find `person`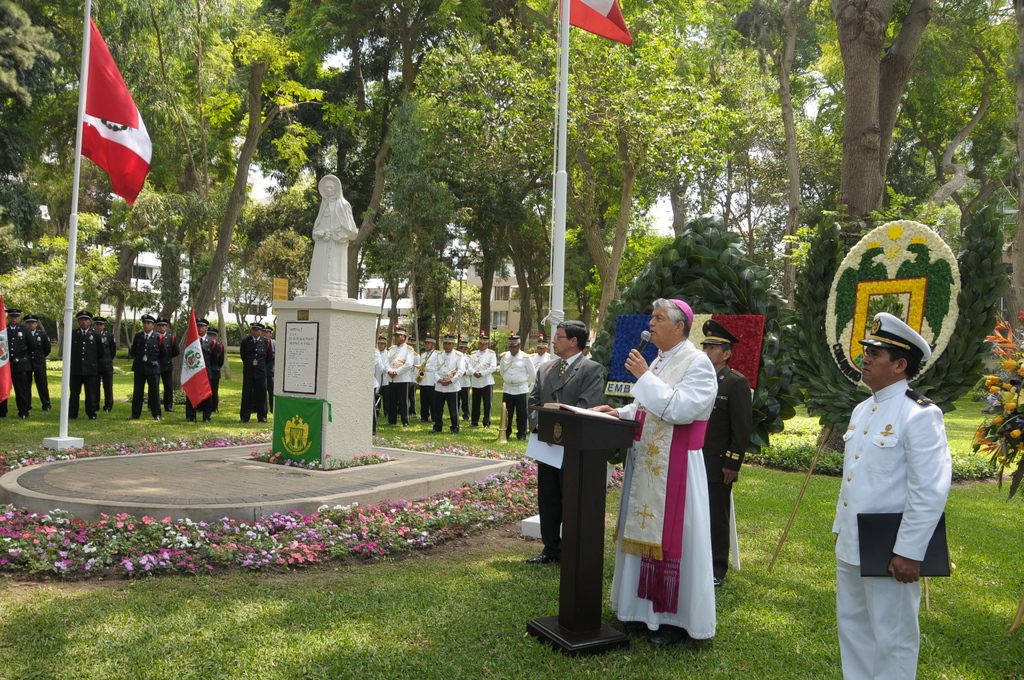
530 339 551 371
